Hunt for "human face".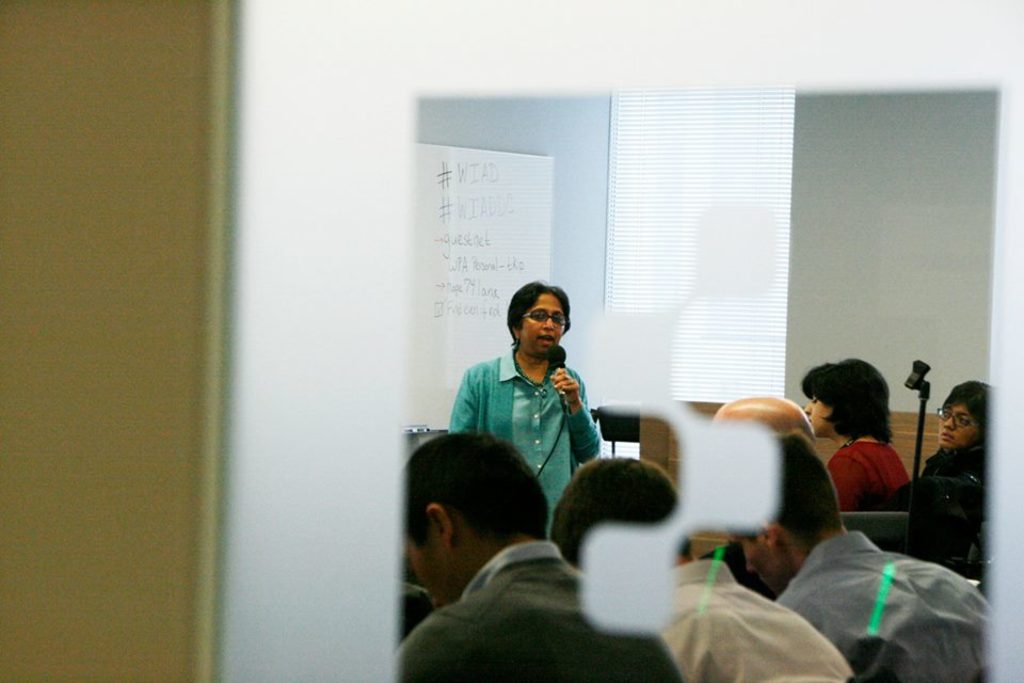
Hunted down at x1=805 y1=396 x2=832 y2=435.
